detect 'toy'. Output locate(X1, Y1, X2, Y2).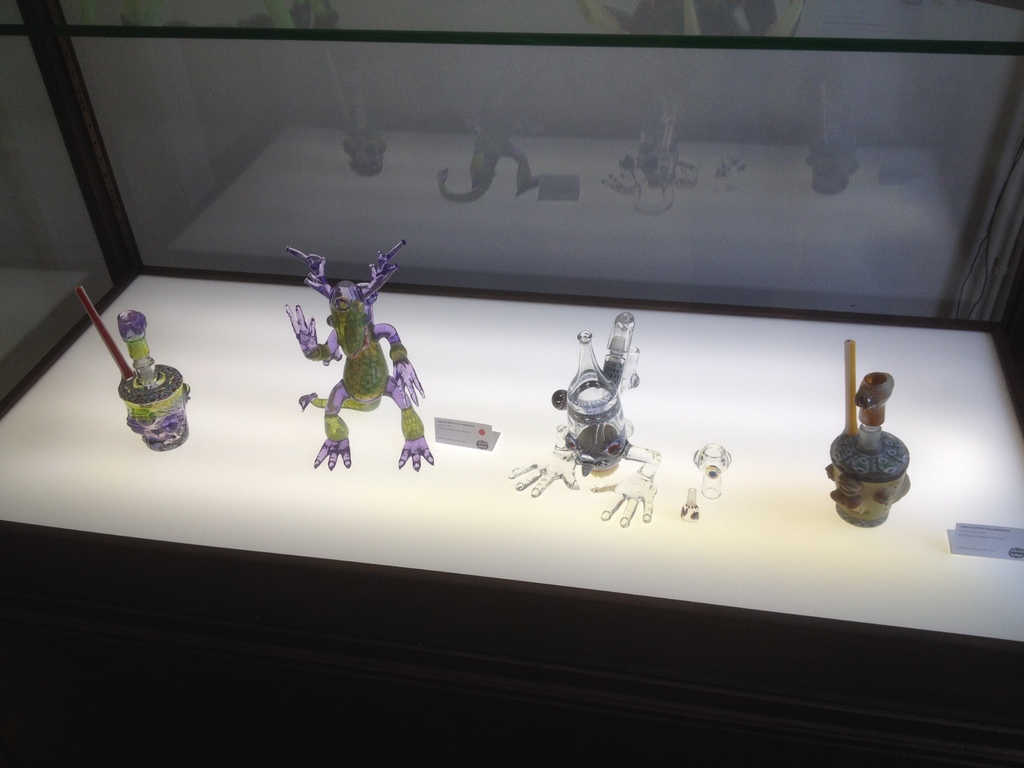
locate(121, 305, 198, 446).
